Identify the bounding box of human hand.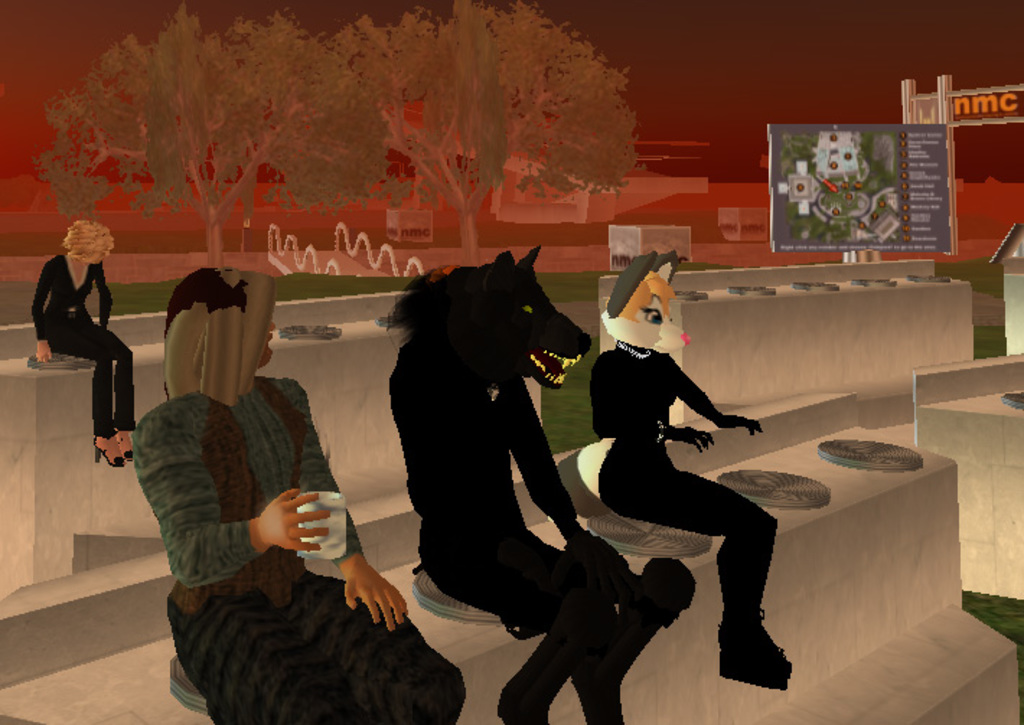
[720,414,766,441].
